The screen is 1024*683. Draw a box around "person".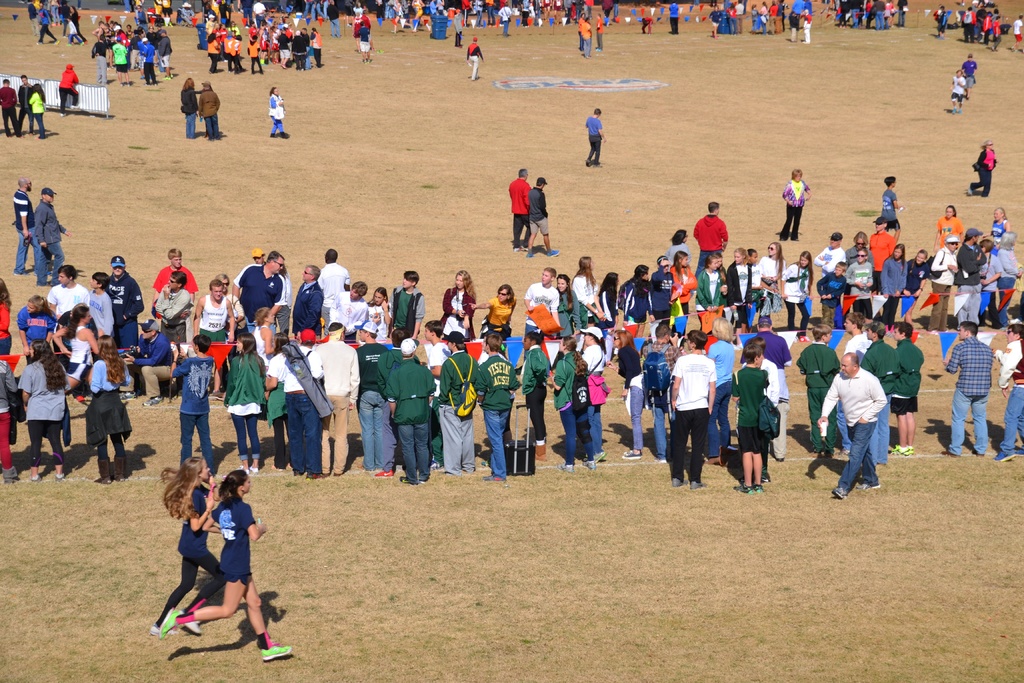
(x1=204, y1=84, x2=225, y2=139).
